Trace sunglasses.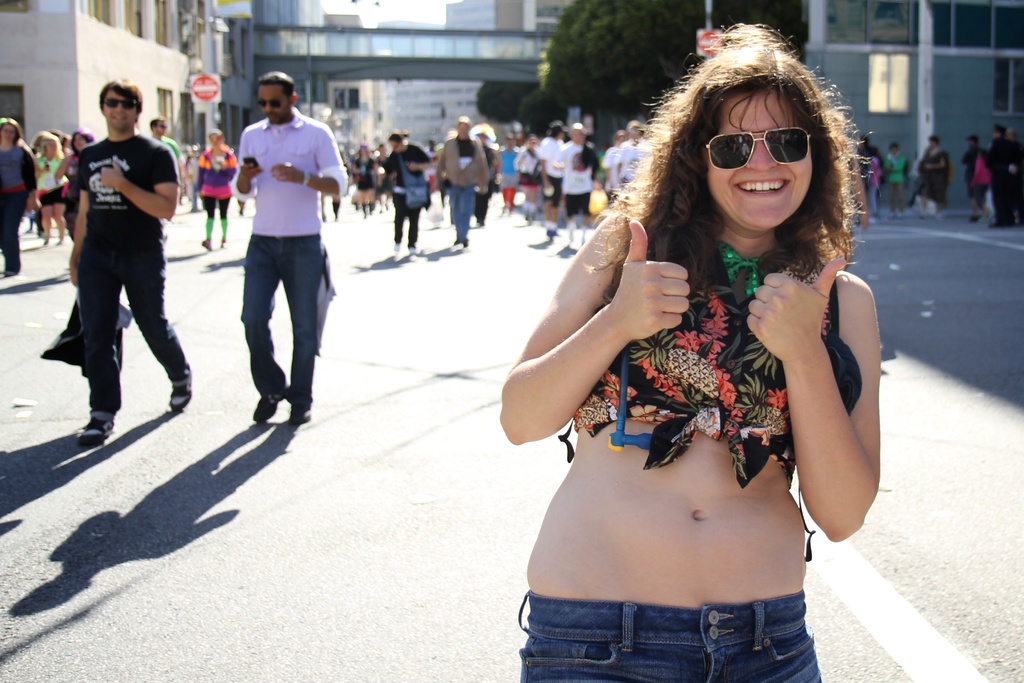
Traced to bbox(254, 95, 285, 111).
